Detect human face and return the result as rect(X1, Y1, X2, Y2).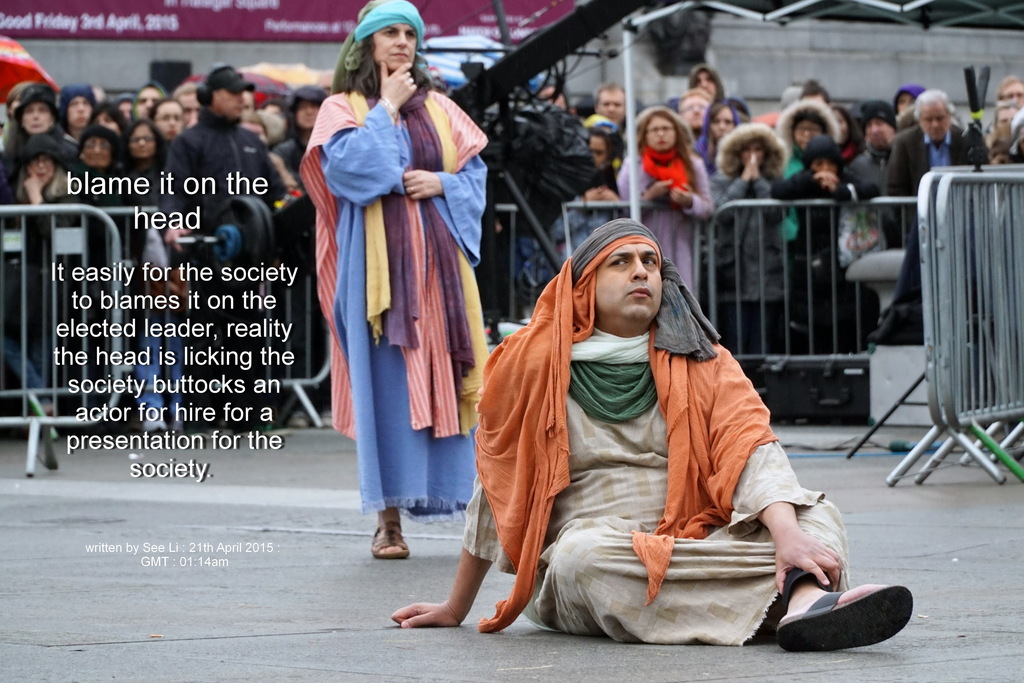
rect(917, 106, 947, 137).
